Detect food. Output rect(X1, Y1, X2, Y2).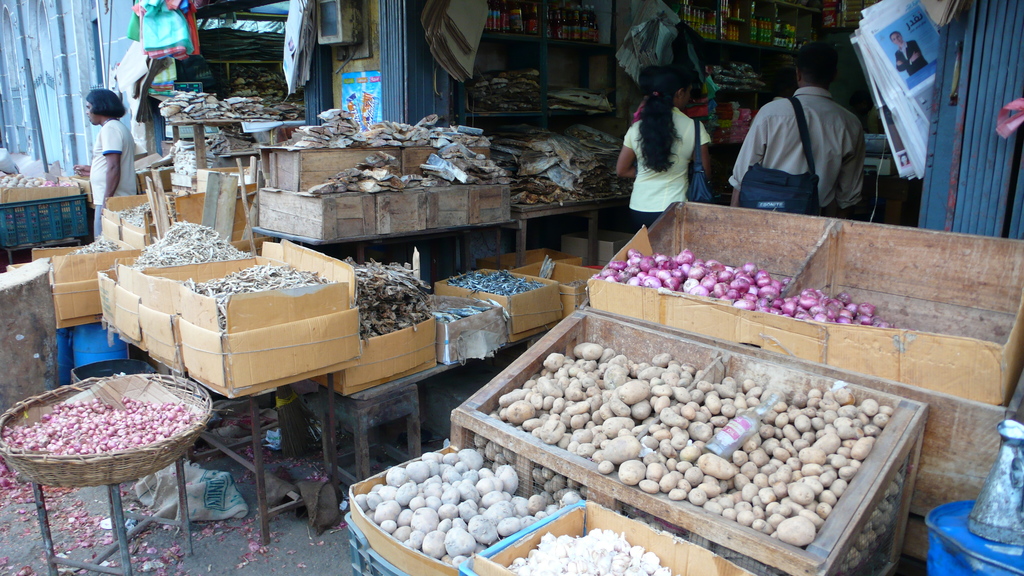
rect(362, 90, 376, 134).
